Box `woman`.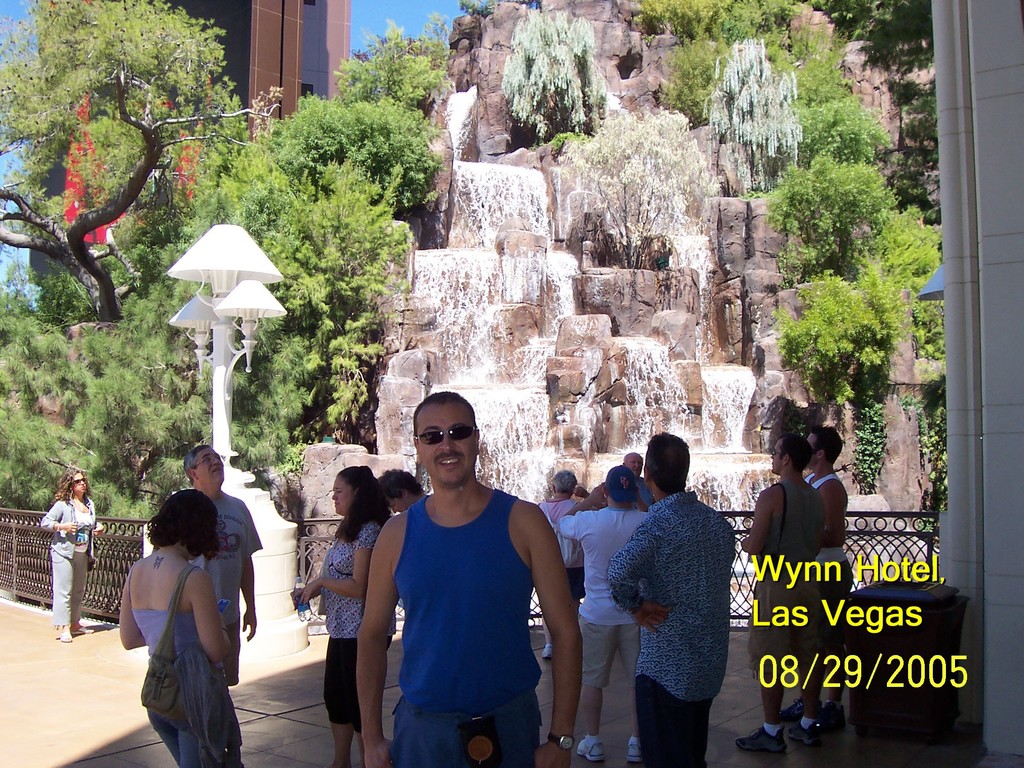
[left=288, top=463, right=402, bottom=763].
